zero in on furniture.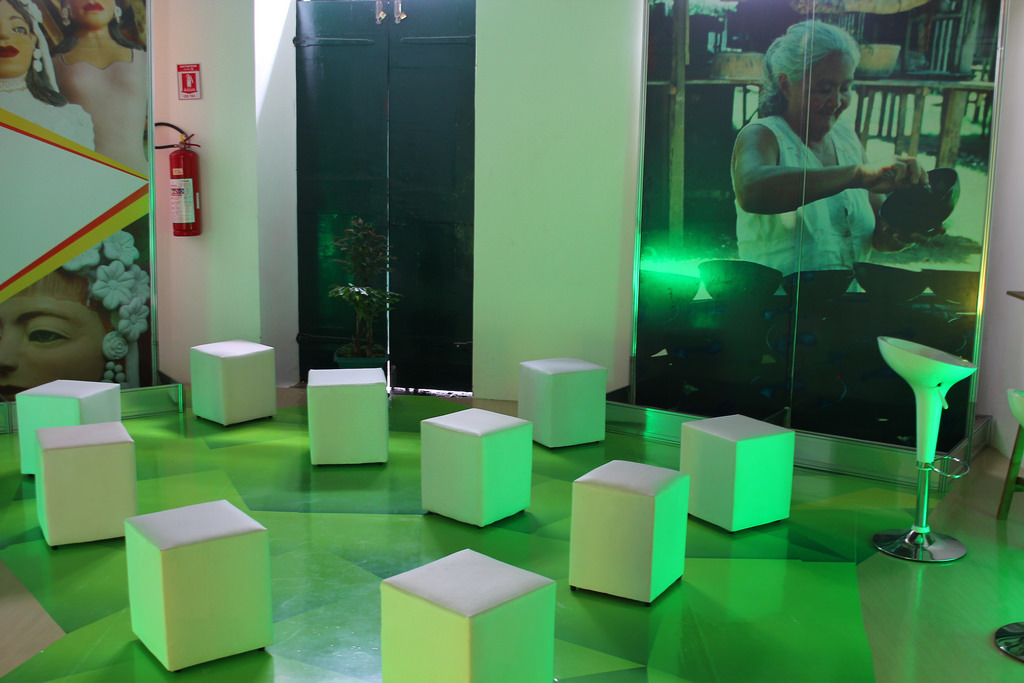
Zeroed in: box(187, 340, 276, 431).
